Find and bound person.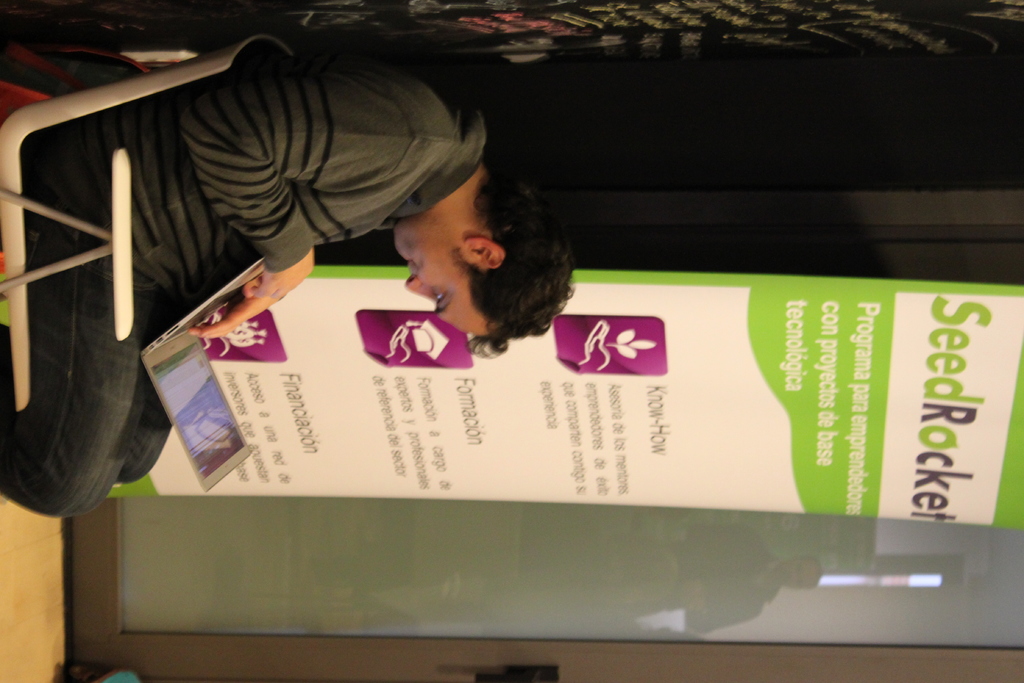
Bound: Rect(0, 40, 587, 527).
